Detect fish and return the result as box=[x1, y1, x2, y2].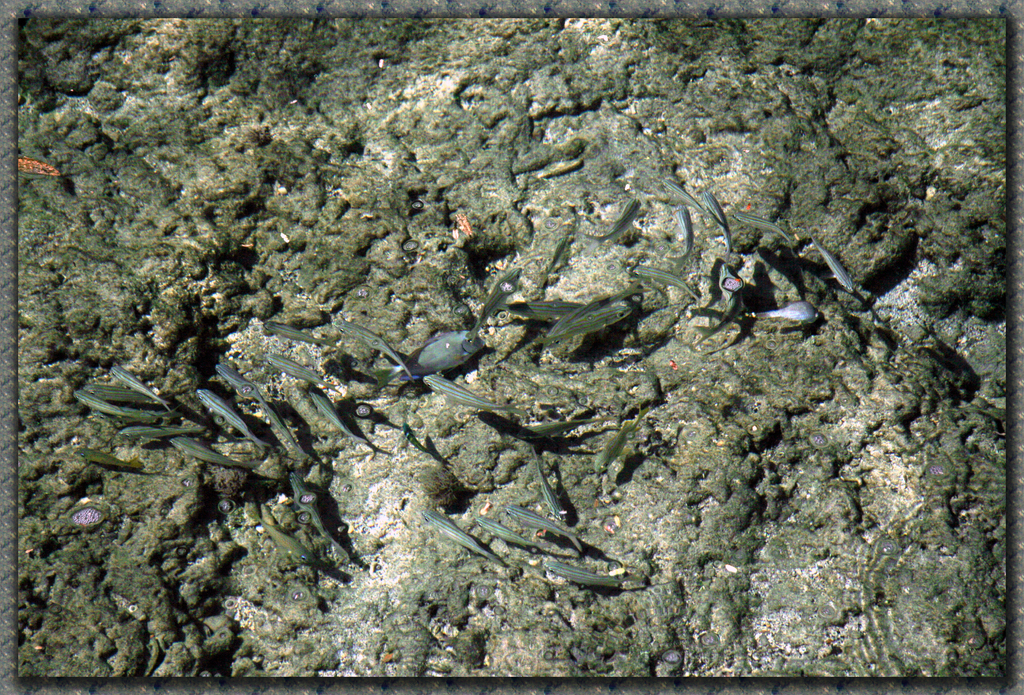
box=[264, 322, 331, 348].
